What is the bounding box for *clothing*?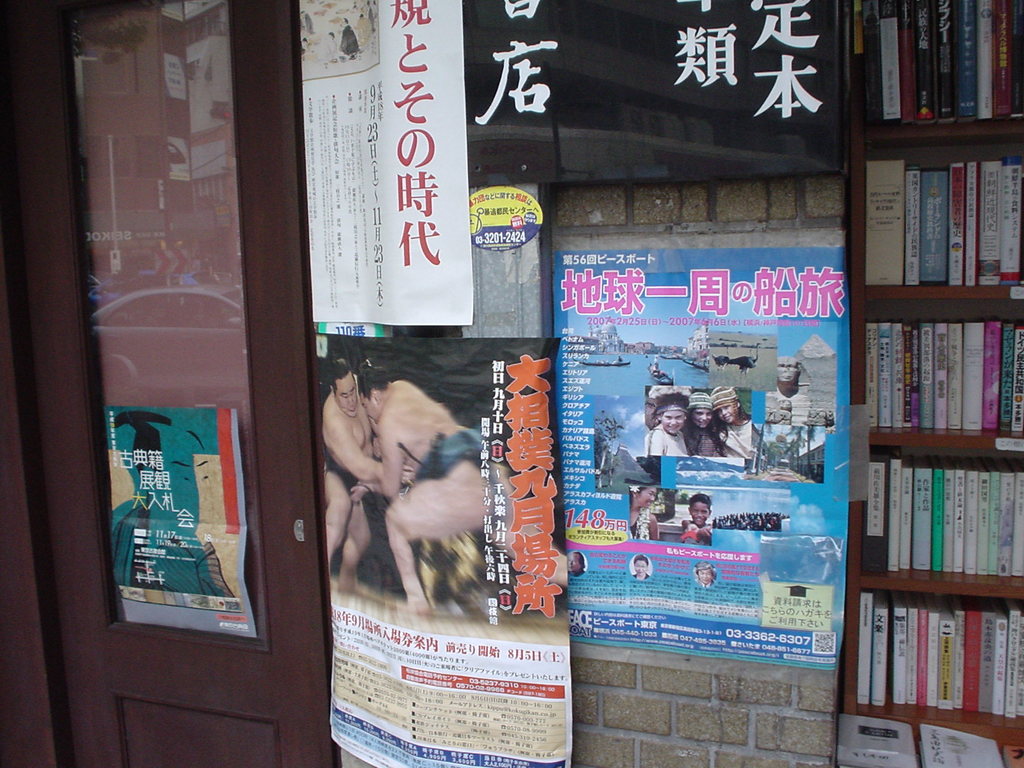
{"left": 404, "top": 426, "right": 485, "bottom": 479}.
